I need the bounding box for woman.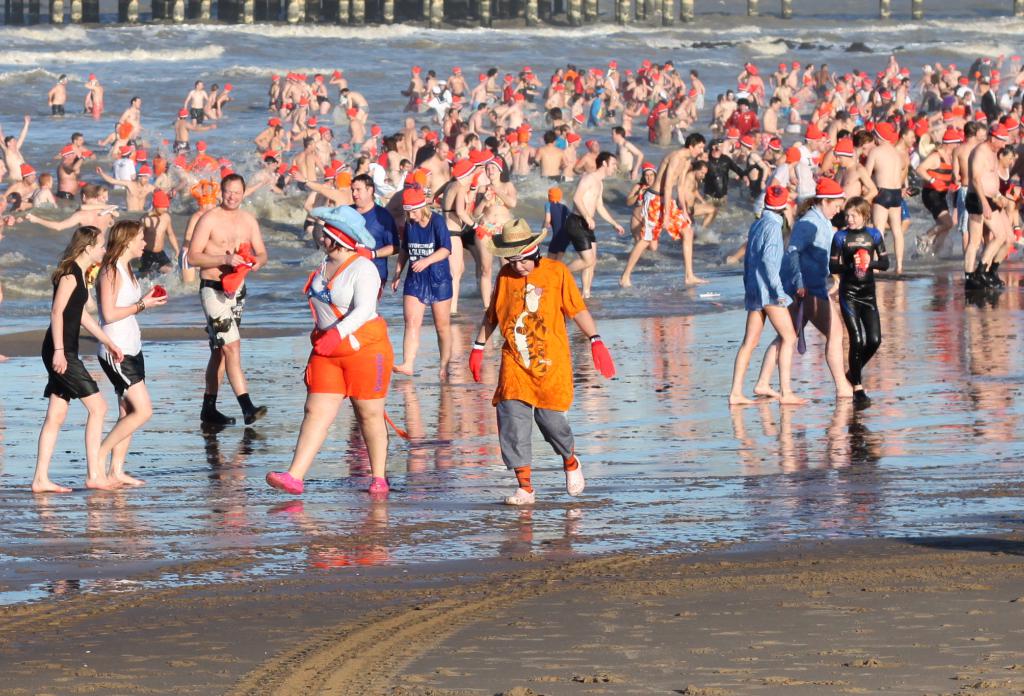
Here it is: <box>218,83,232,118</box>.
